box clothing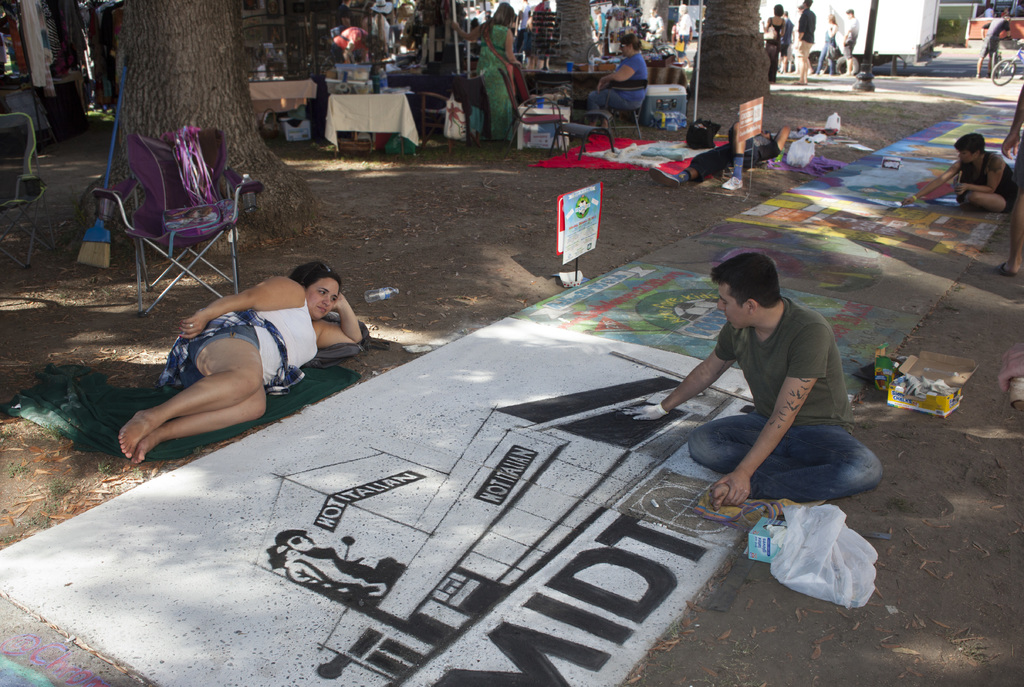
<box>843,17,861,60</box>
